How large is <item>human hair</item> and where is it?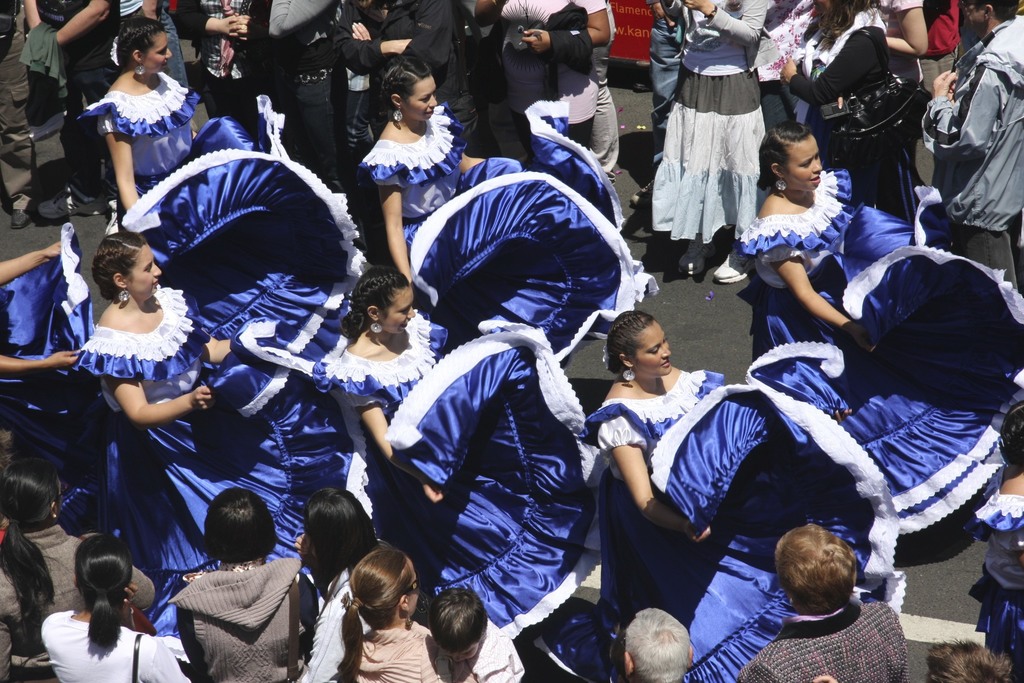
Bounding box: <box>924,630,1013,682</box>.
